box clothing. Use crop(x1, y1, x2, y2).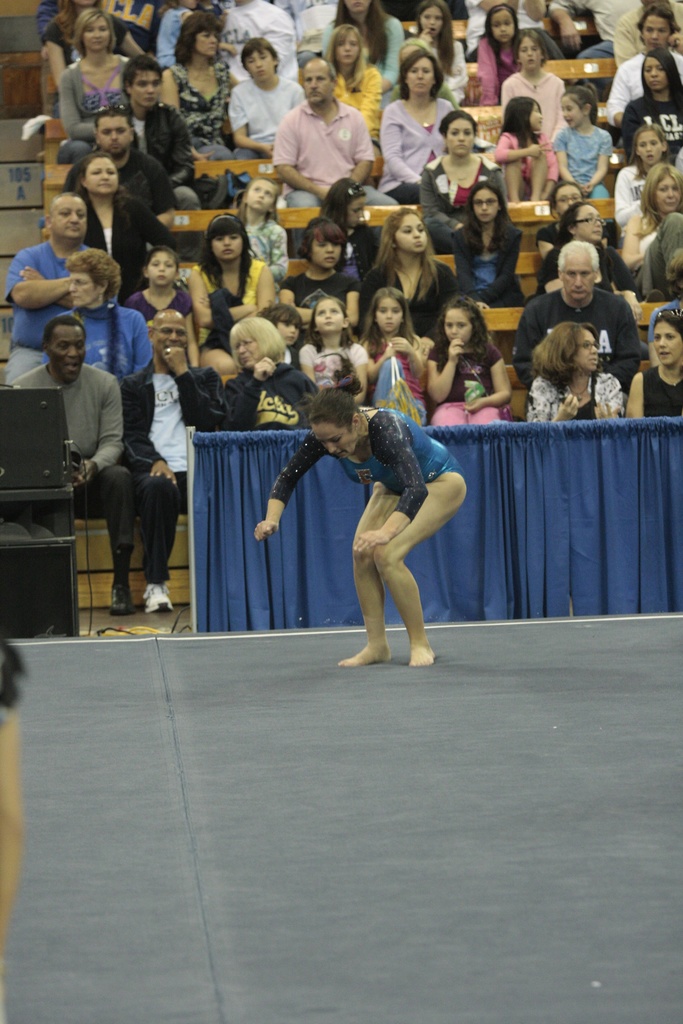
crop(551, 0, 639, 60).
